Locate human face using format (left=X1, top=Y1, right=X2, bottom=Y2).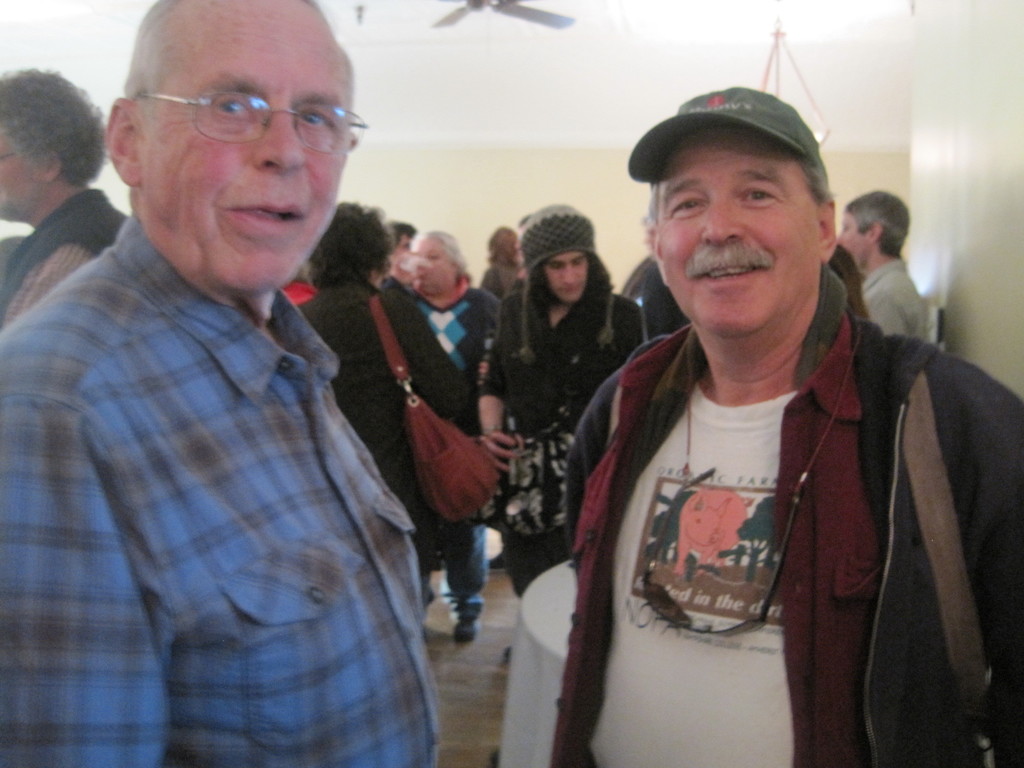
(left=838, top=212, right=868, bottom=273).
